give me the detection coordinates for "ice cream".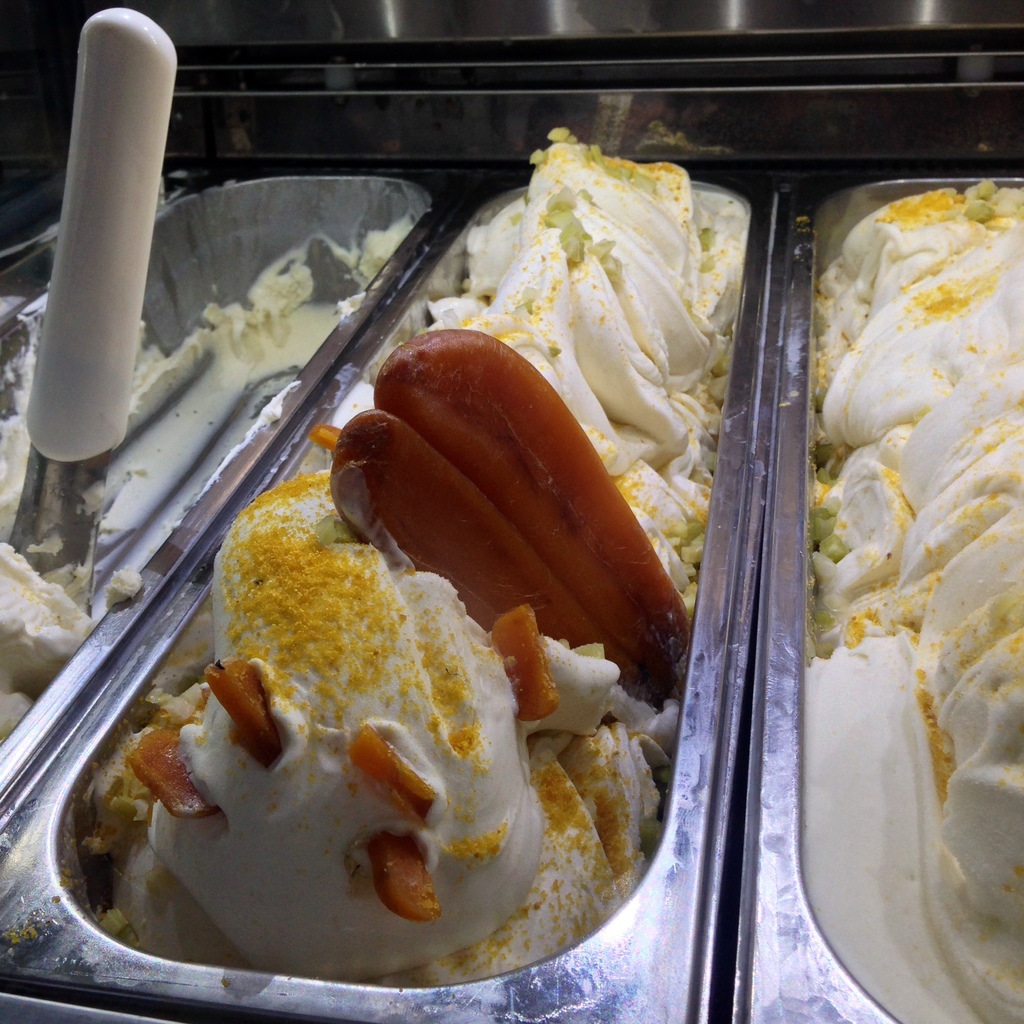
790:189:1023:1023.
